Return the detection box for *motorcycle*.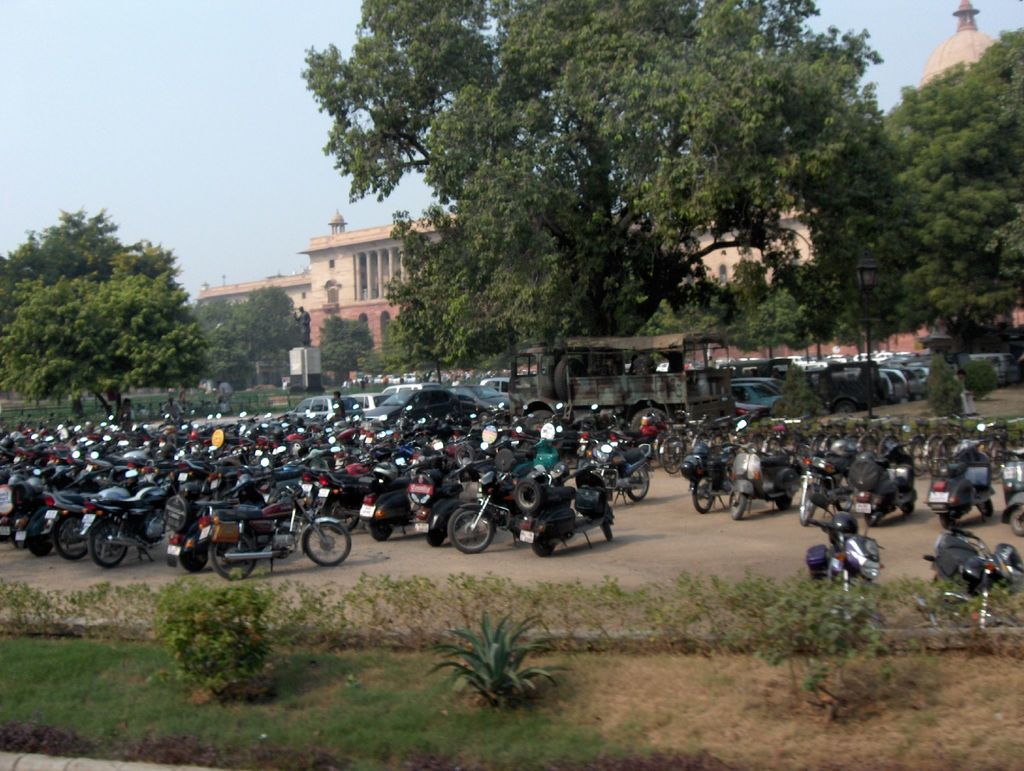
(left=44, top=469, right=131, bottom=560).
